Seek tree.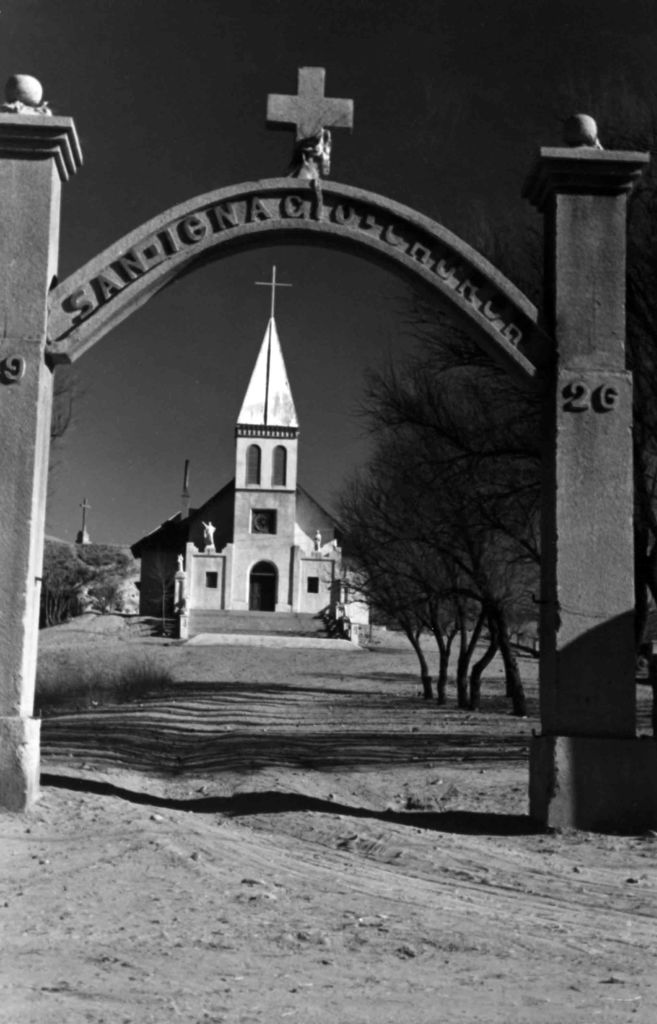
pyautogui.locateOnScreen(49, 362, 93, 500).
